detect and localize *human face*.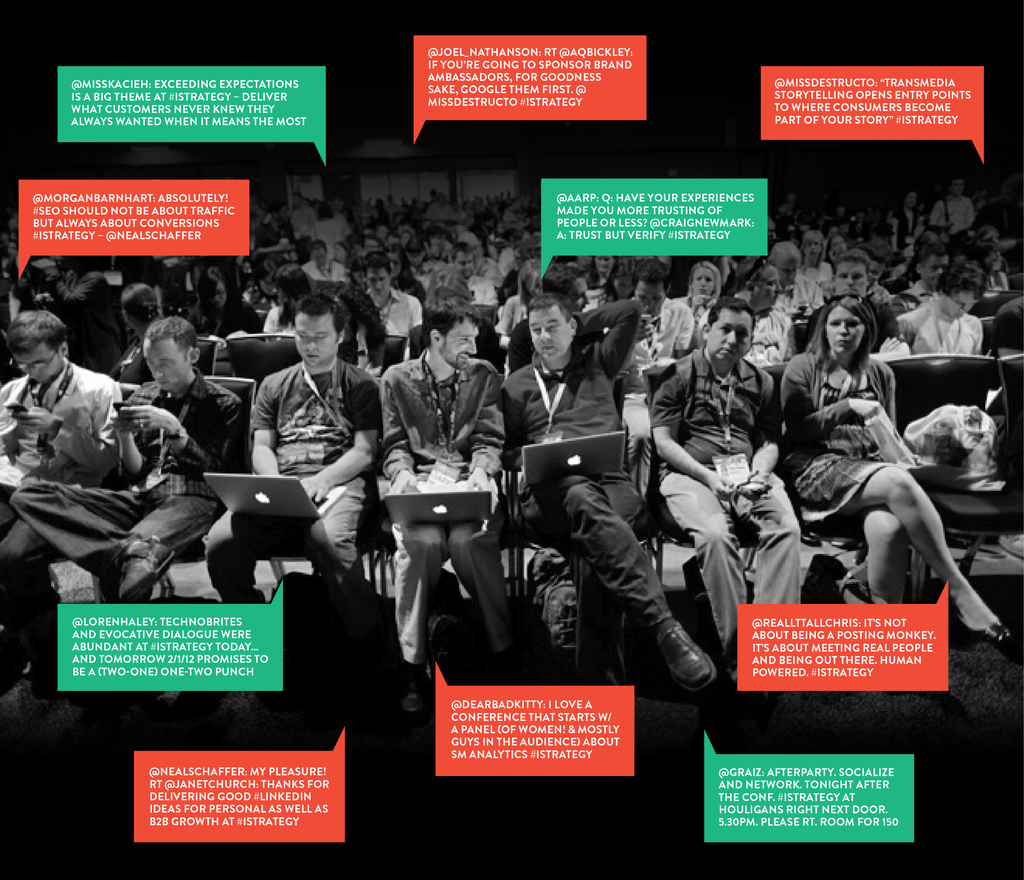
Localized at crop(951, 178, 960, 195).
